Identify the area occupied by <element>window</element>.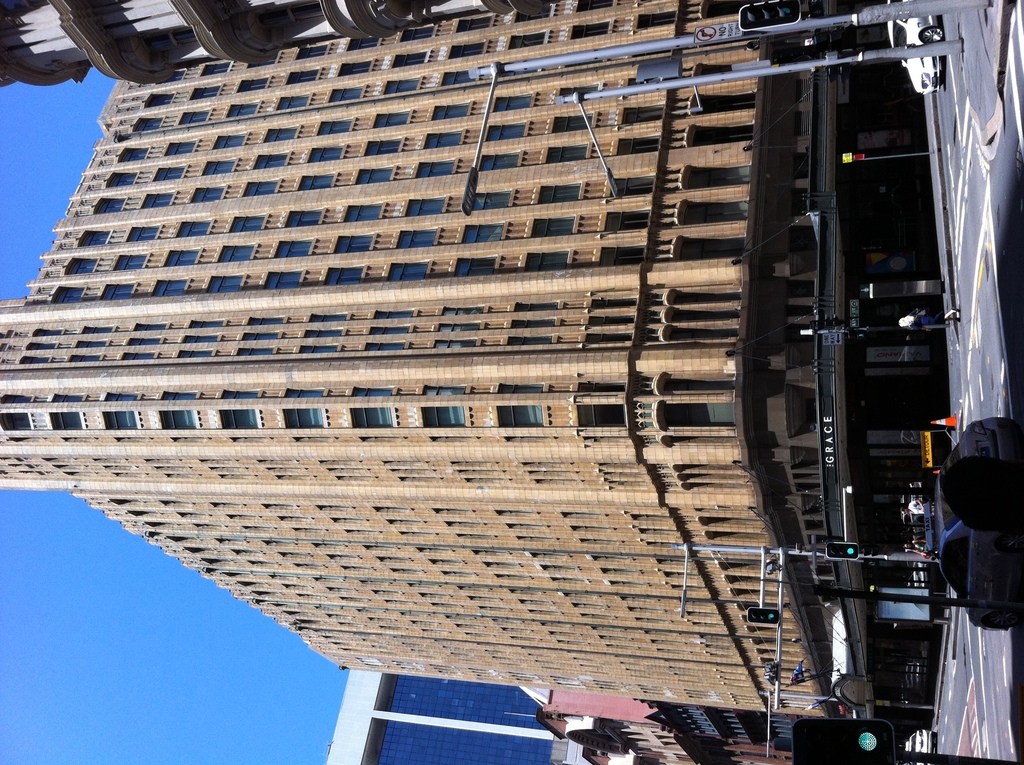
Area: 472, 149, 527, 170.
